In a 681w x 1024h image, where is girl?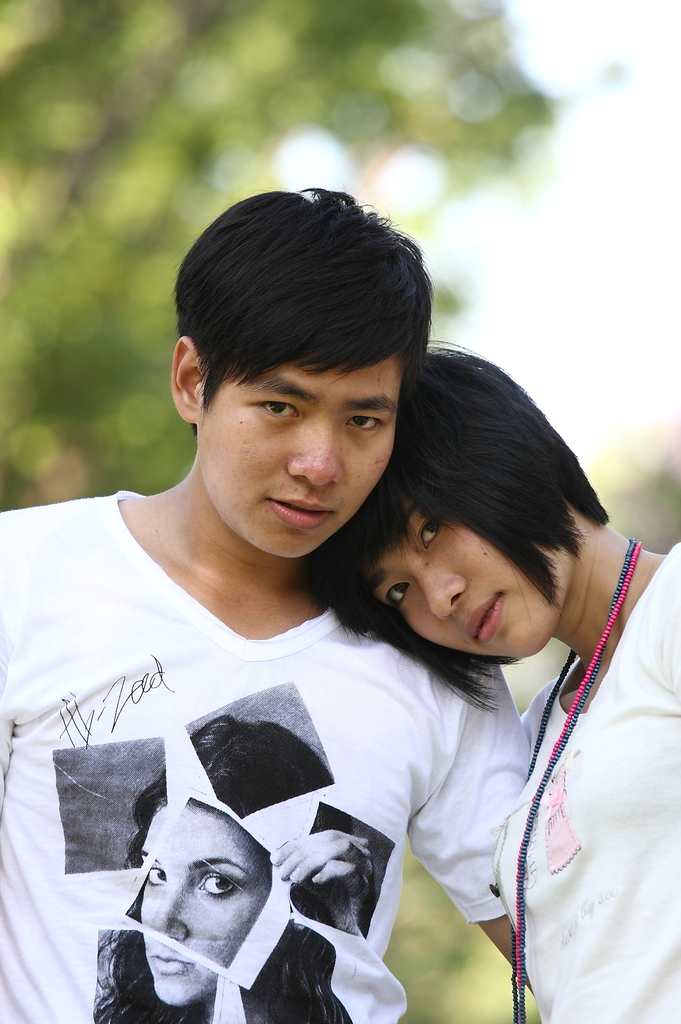
304/344/680/1023.
